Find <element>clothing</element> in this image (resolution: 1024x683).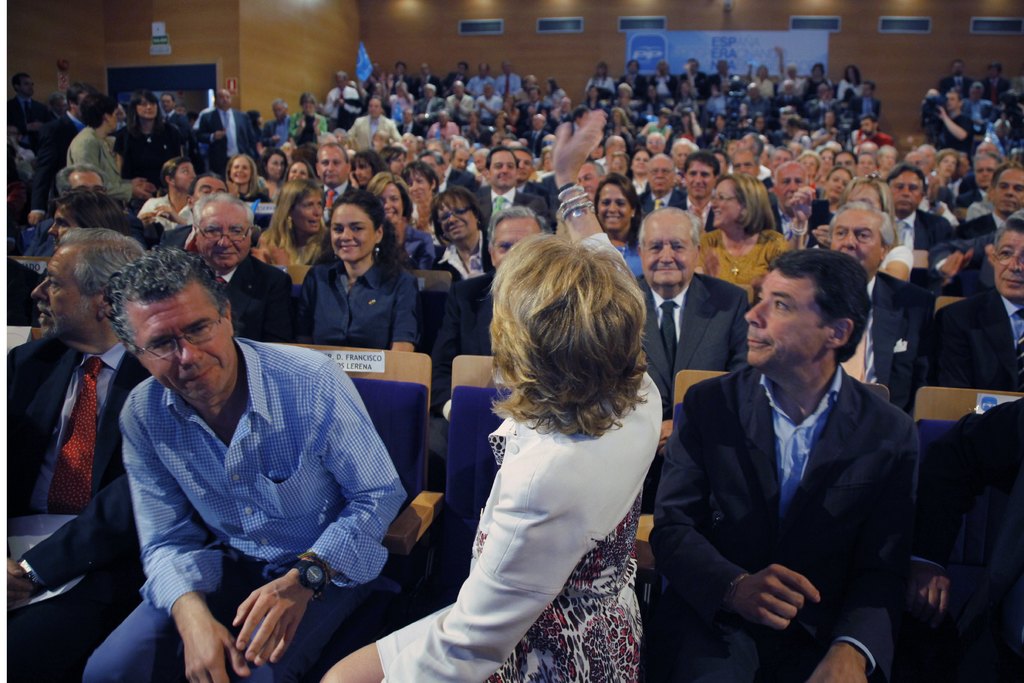
(83, 317, 419, 669).
